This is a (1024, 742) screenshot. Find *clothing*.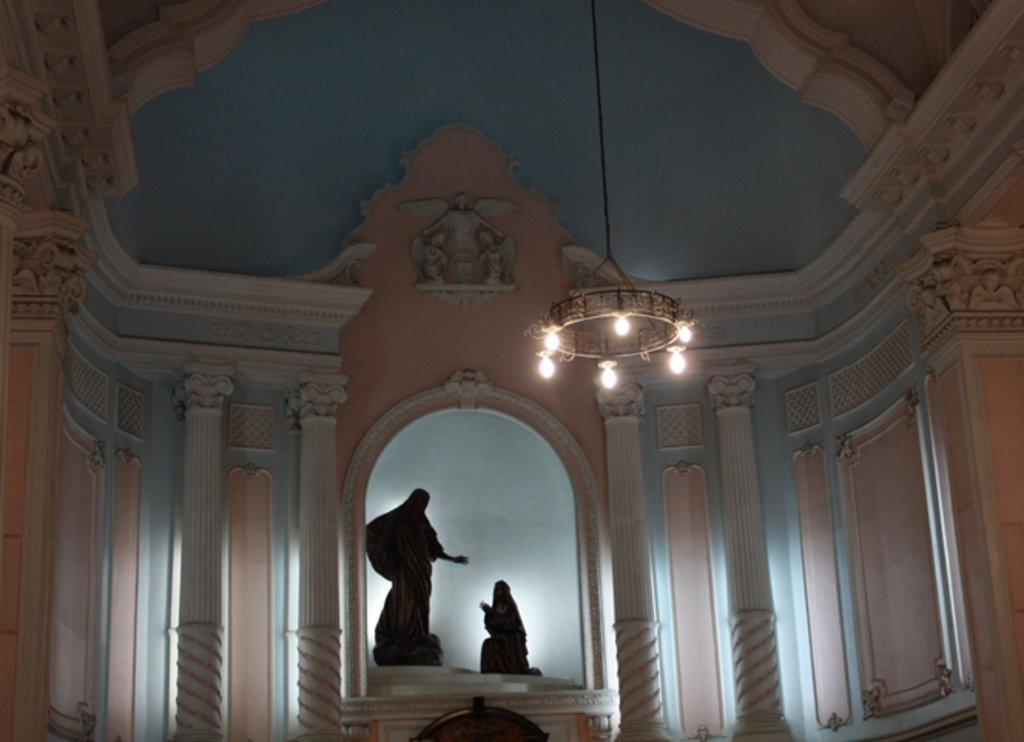
Bounding box: left=481, top=594, right=535, bottom=677.
